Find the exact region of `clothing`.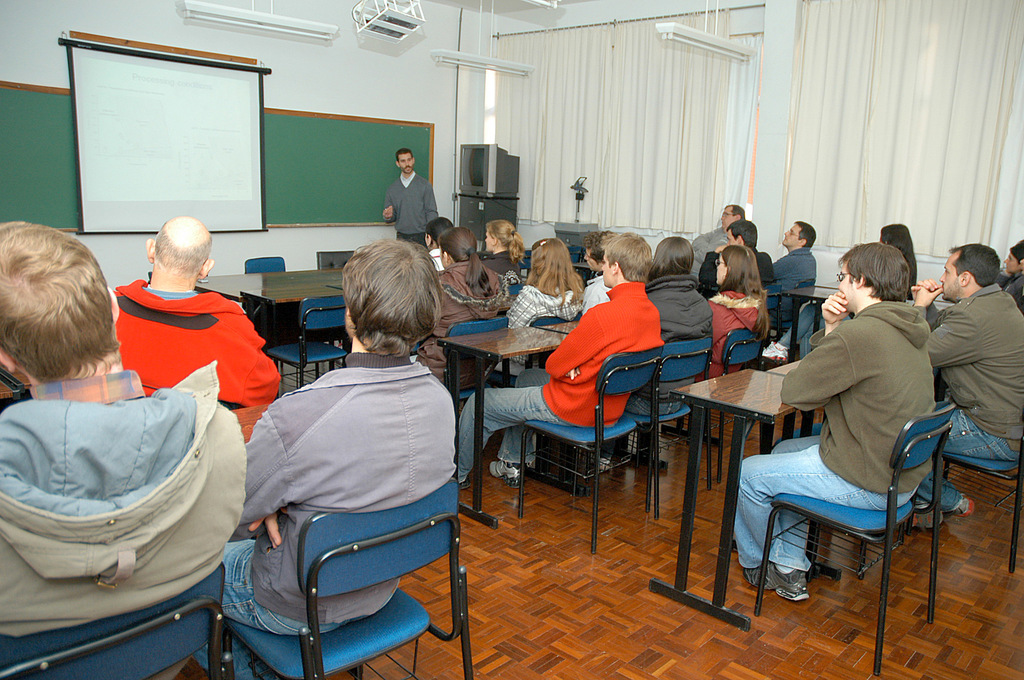
Exact region: [left=426, top=243, right=449, bottom=270].
